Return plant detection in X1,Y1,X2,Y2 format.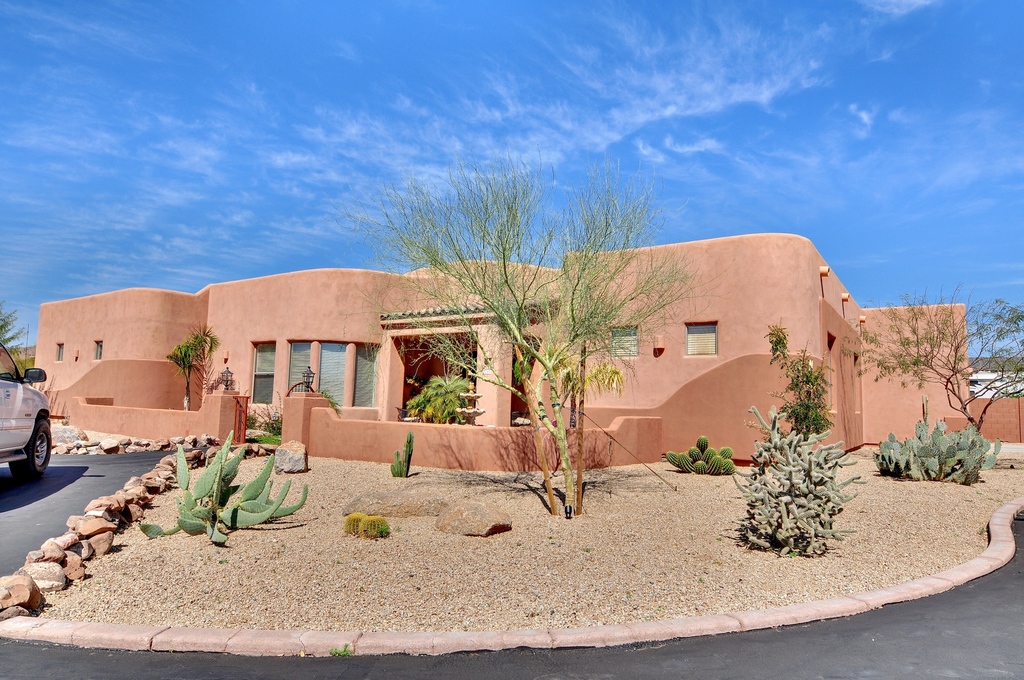
402,424,420,480.
